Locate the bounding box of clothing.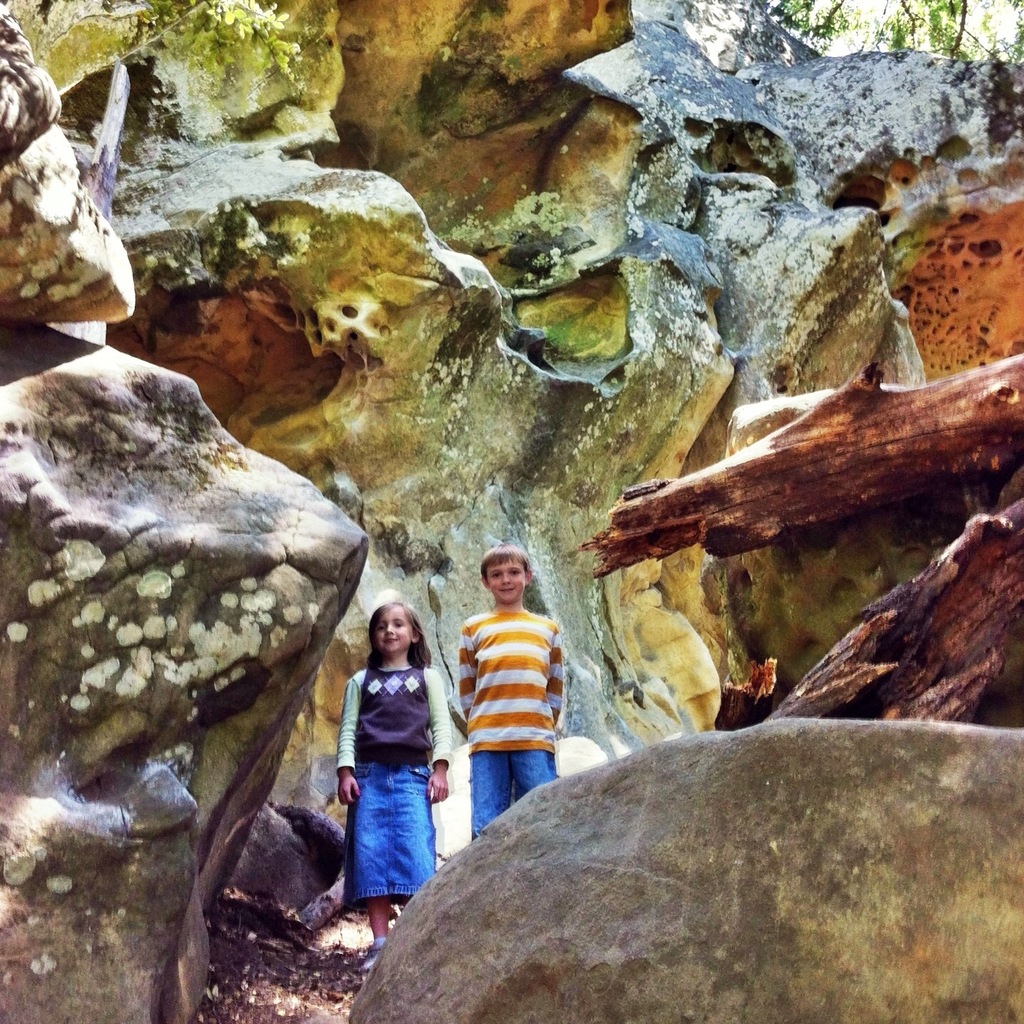
Bounding box: box=[455, 599, 564, 836].
